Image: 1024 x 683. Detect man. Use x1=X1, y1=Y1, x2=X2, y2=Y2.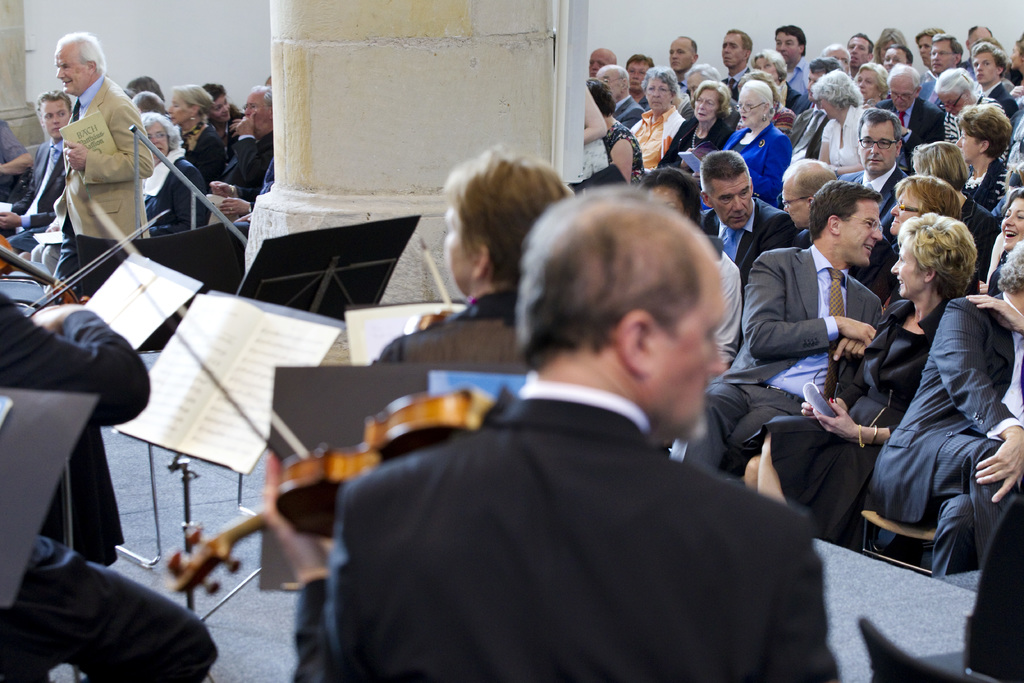
x1=589, y1=62, x2=646, y2=134.
